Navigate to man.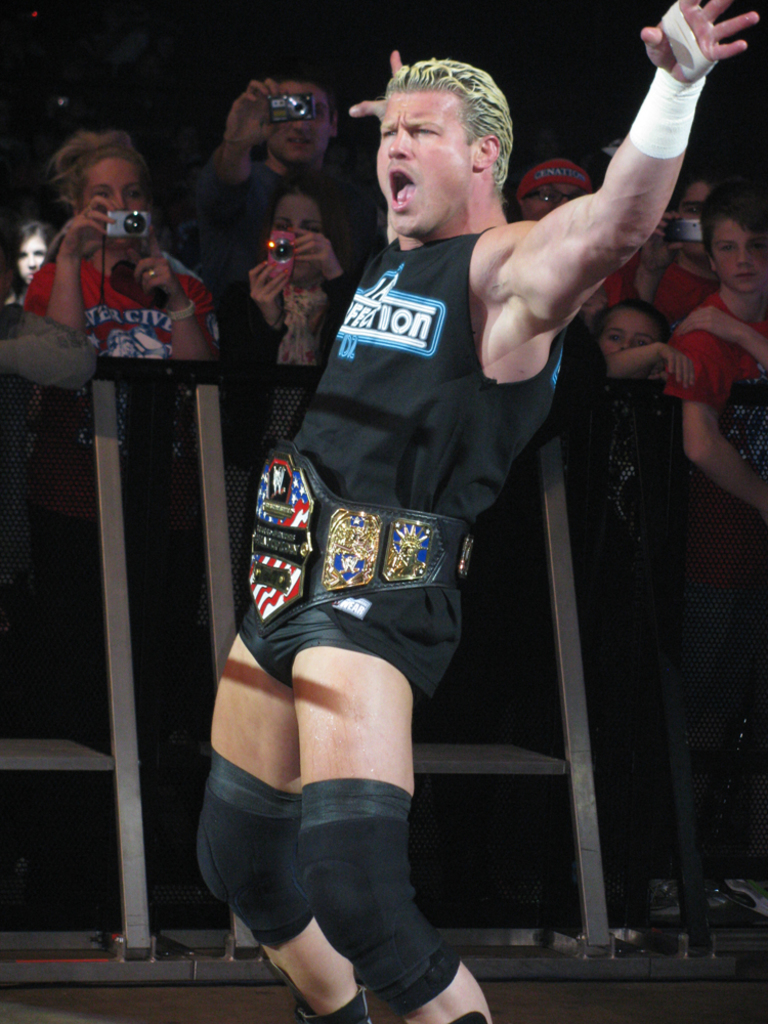
Navigation target: l=156, t=49, r=675, b=989.
